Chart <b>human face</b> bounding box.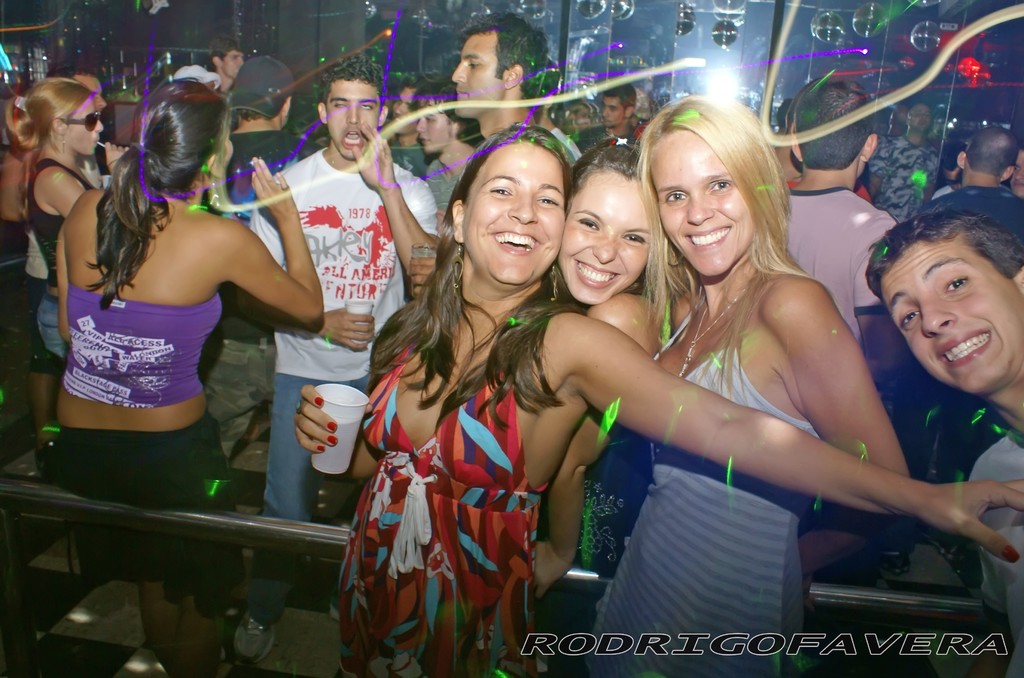
Charted: [63, 104, 108, 159].
